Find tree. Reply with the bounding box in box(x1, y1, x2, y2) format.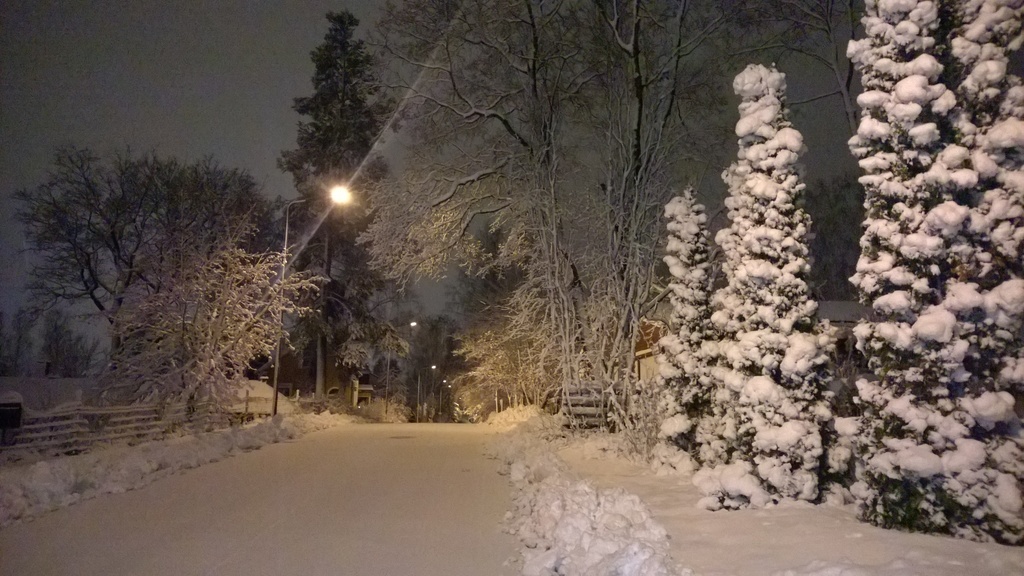
box(649, 182, 713, 458).
